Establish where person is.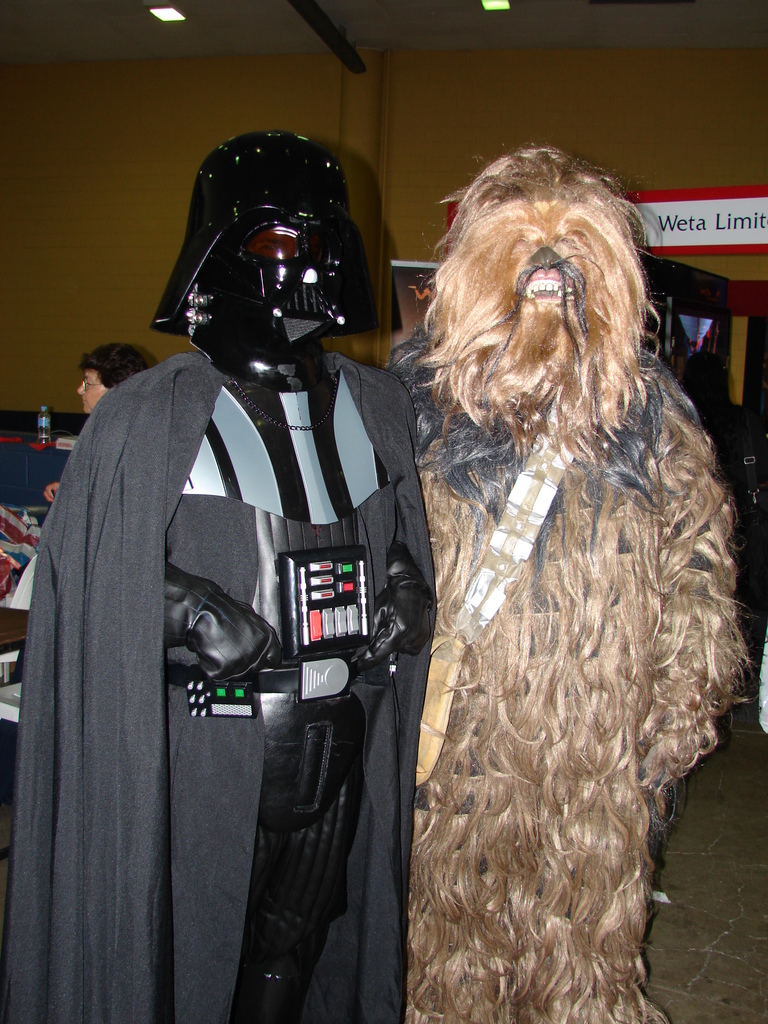
Established at box(44, 344, 157, 496).
